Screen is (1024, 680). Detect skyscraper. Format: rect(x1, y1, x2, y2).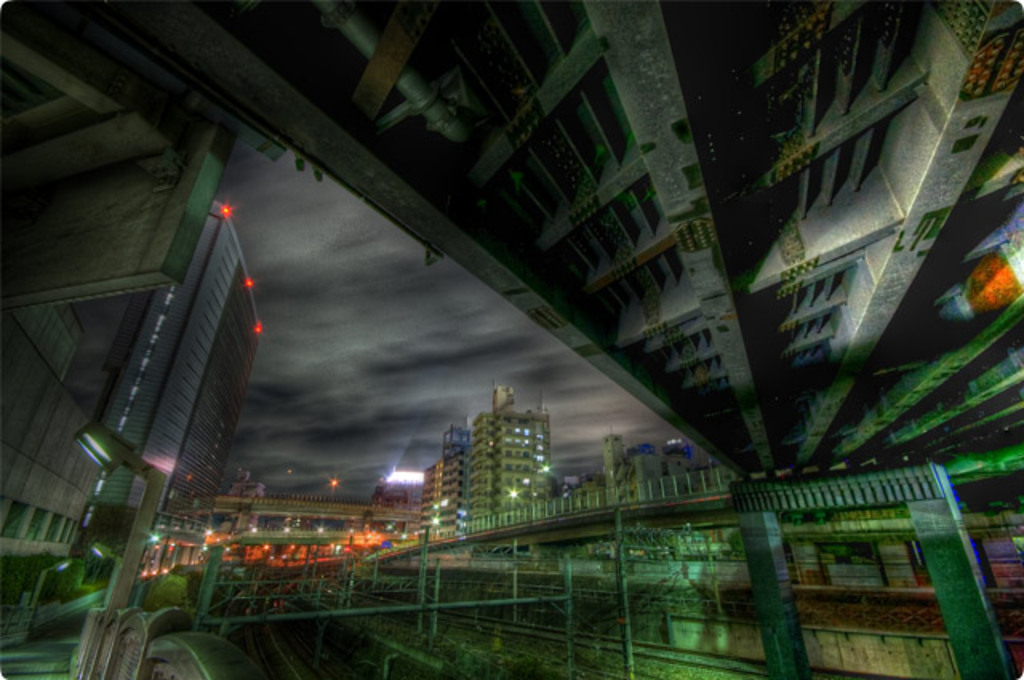
rect(48, 154, 277, 587).
